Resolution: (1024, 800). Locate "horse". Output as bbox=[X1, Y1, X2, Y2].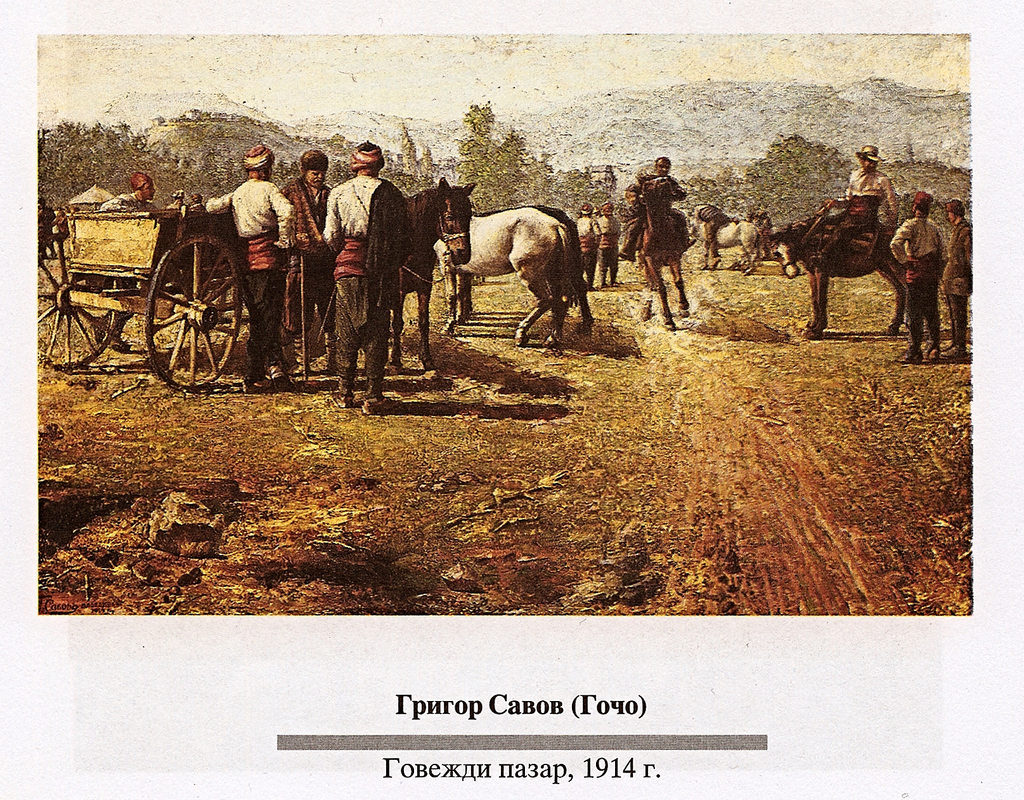
bbox=[433, 202, 572, 348].
